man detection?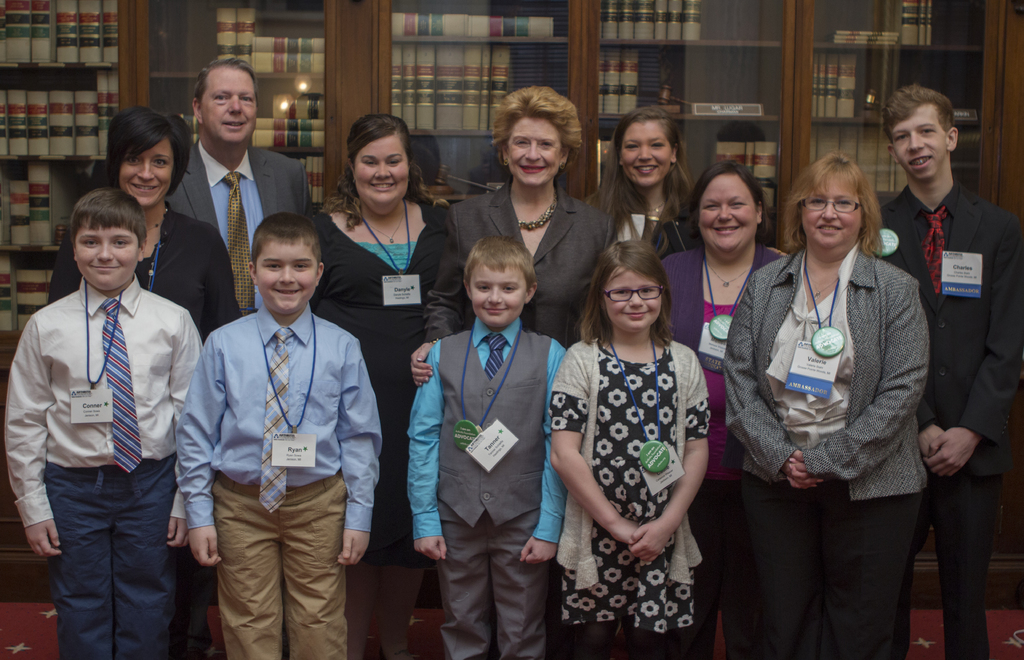
select_region(875, 85, 1023, 659)
